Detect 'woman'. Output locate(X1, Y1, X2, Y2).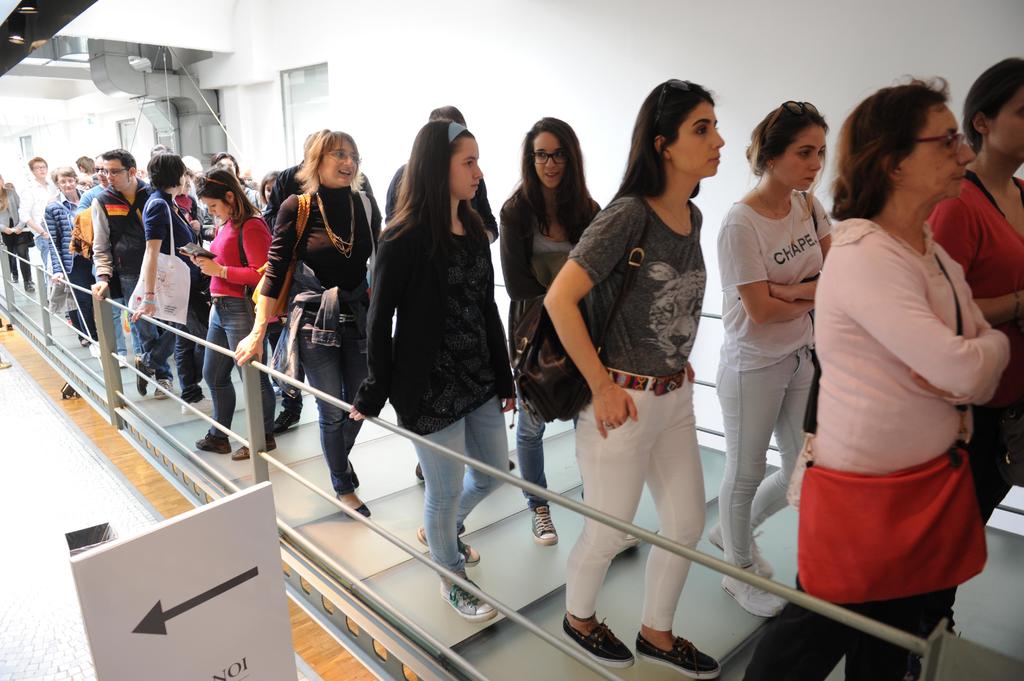
locate(202, 151, 257, 257).
